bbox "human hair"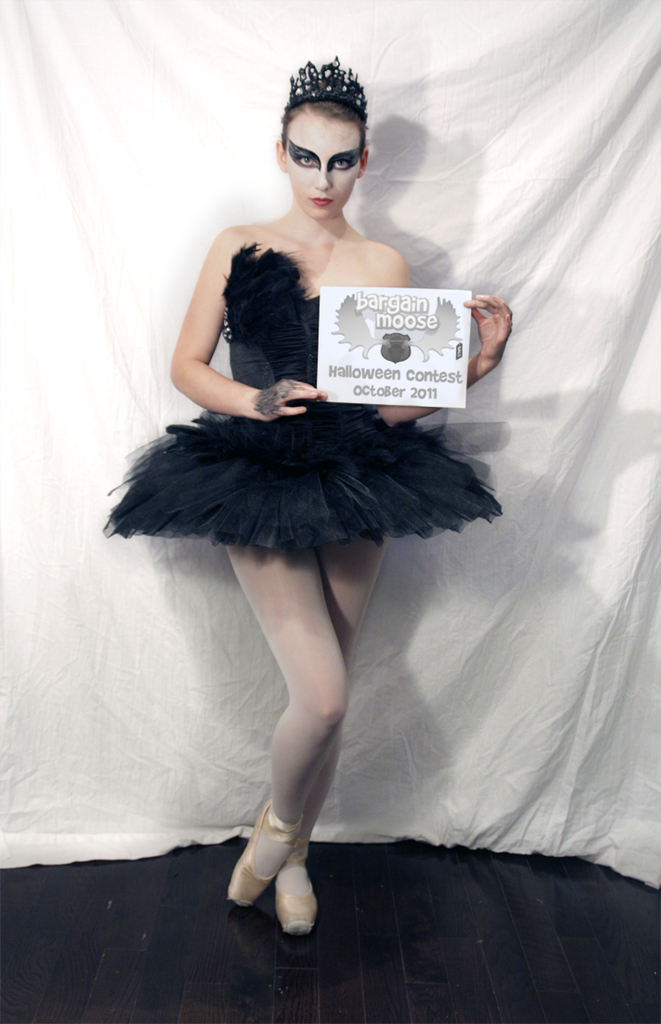
(282, 98, 369, 148)
